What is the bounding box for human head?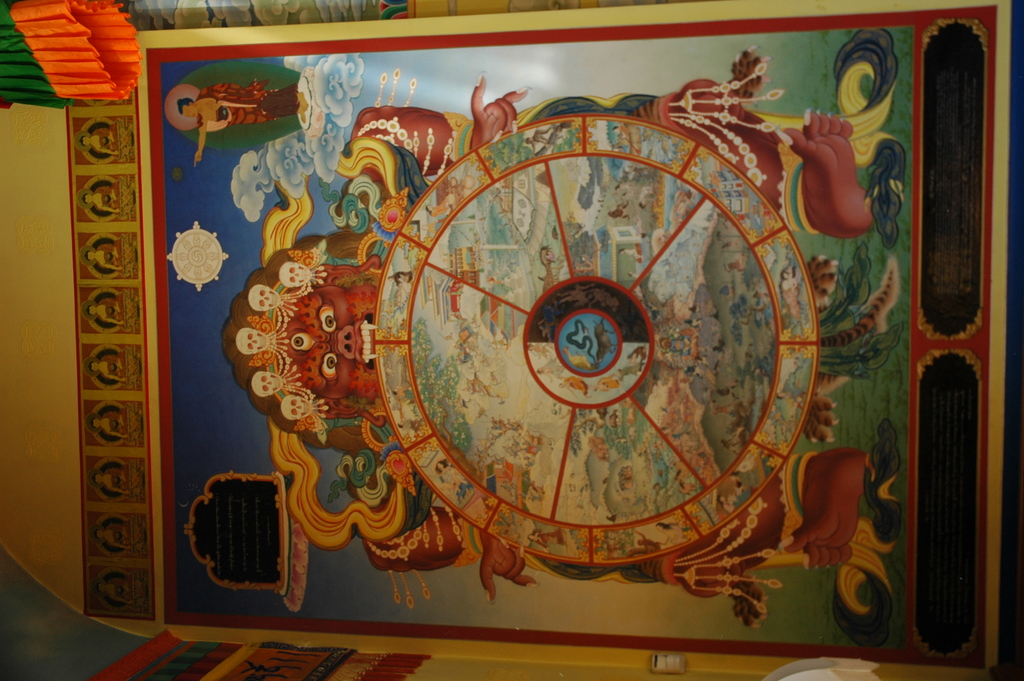
region(436, 463, 447, 473).
